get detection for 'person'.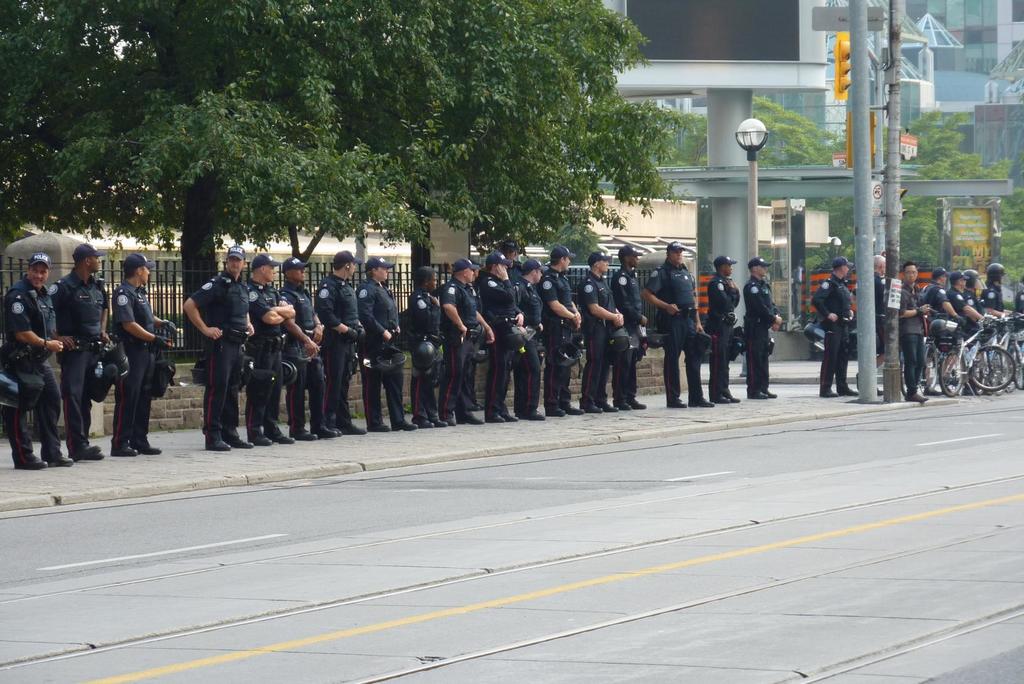
Detection: 311 248 362 434.
